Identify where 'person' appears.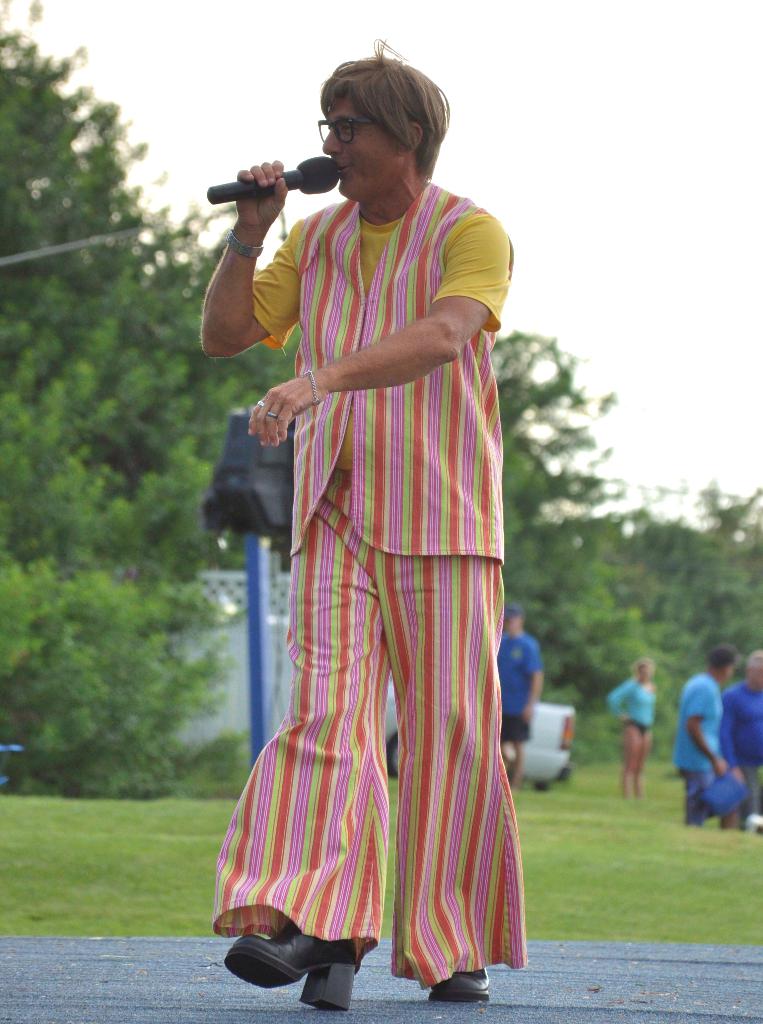
Appears at crop(722, 641, 762, 829).
